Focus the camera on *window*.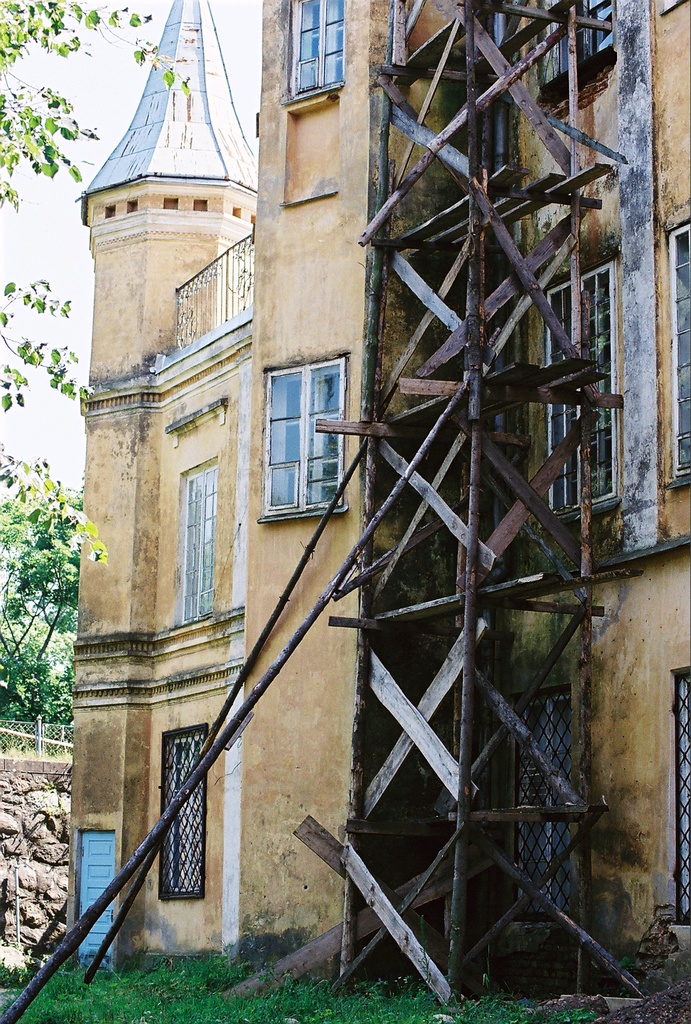
Focus region: BBox(257, 343, 348, 517).
